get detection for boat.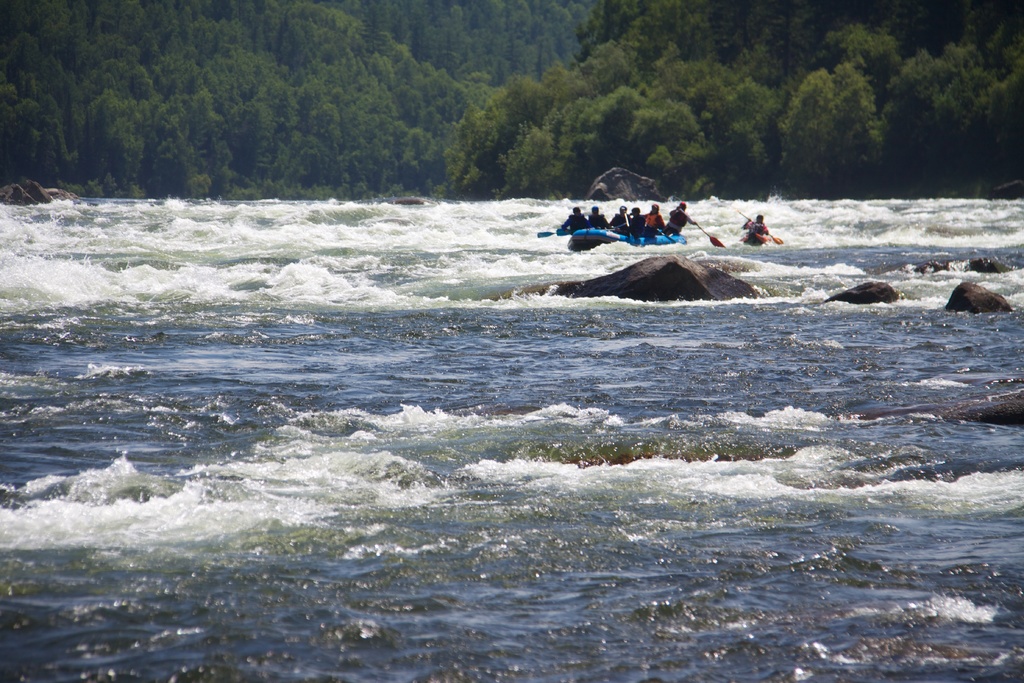
Detection: 536,194,677,242.
